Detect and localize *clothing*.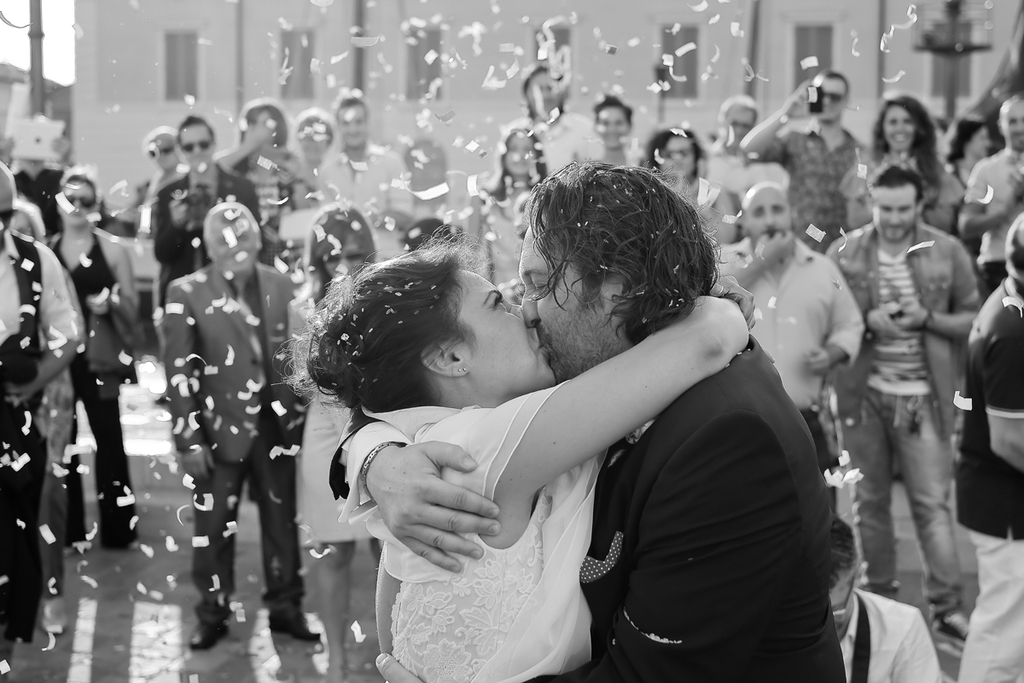
Localized at box(350, 402, 604, 682).
